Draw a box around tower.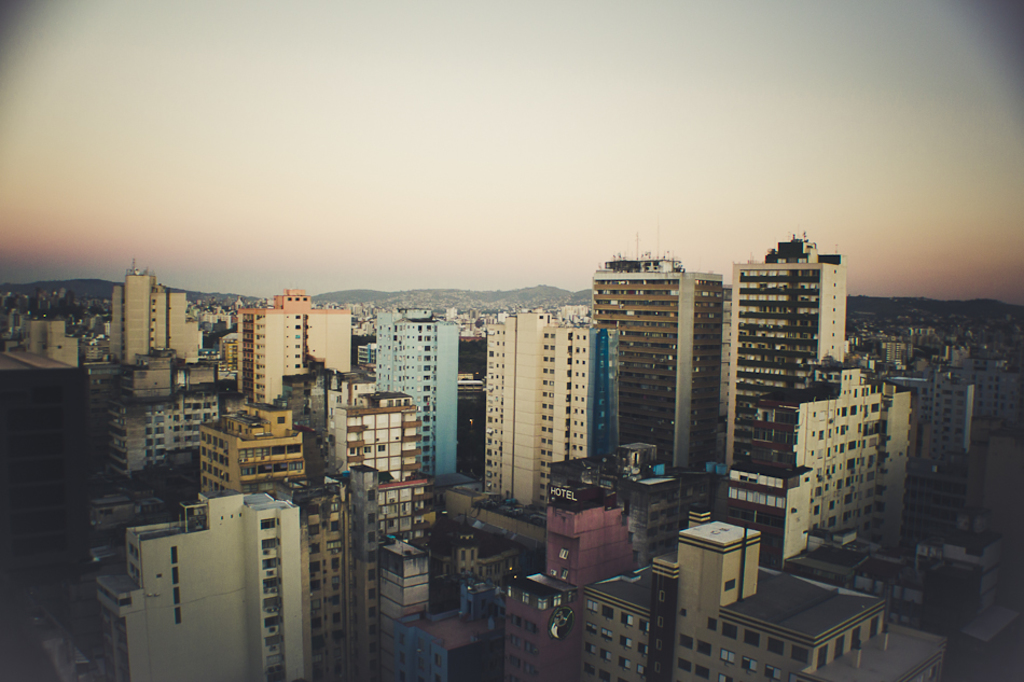
[x1=717, y1=247, x2=836, y2=460].
